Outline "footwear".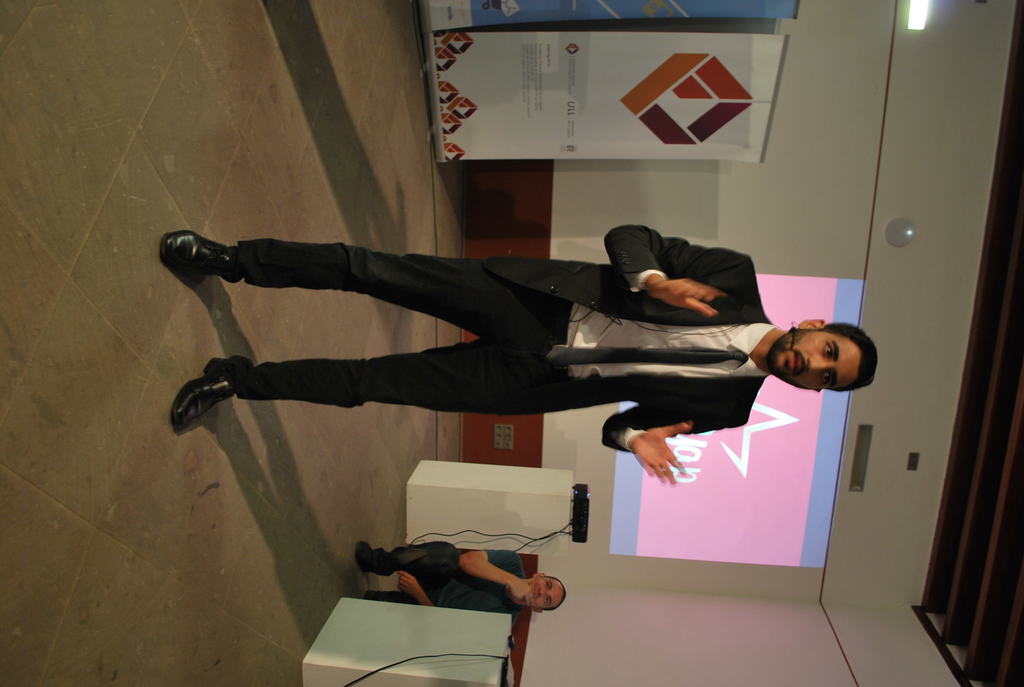
Outline: <region>159, 228, 244, 282</region>.
